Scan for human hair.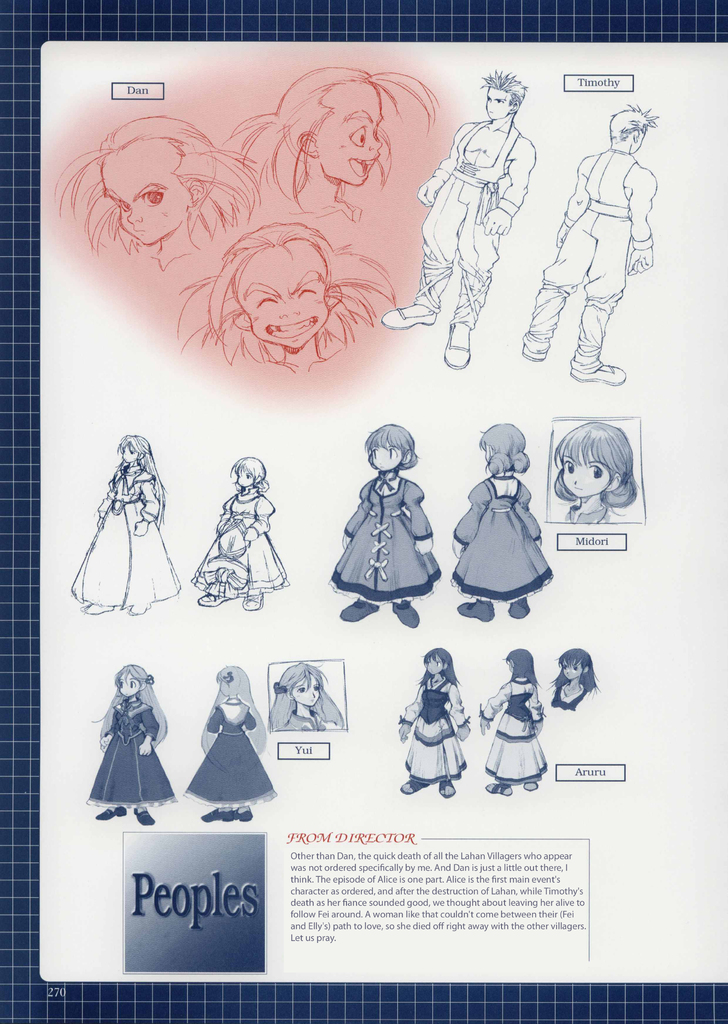
Scan result: pyautogui.locateOnScreen(197, 666, 266, 774).
